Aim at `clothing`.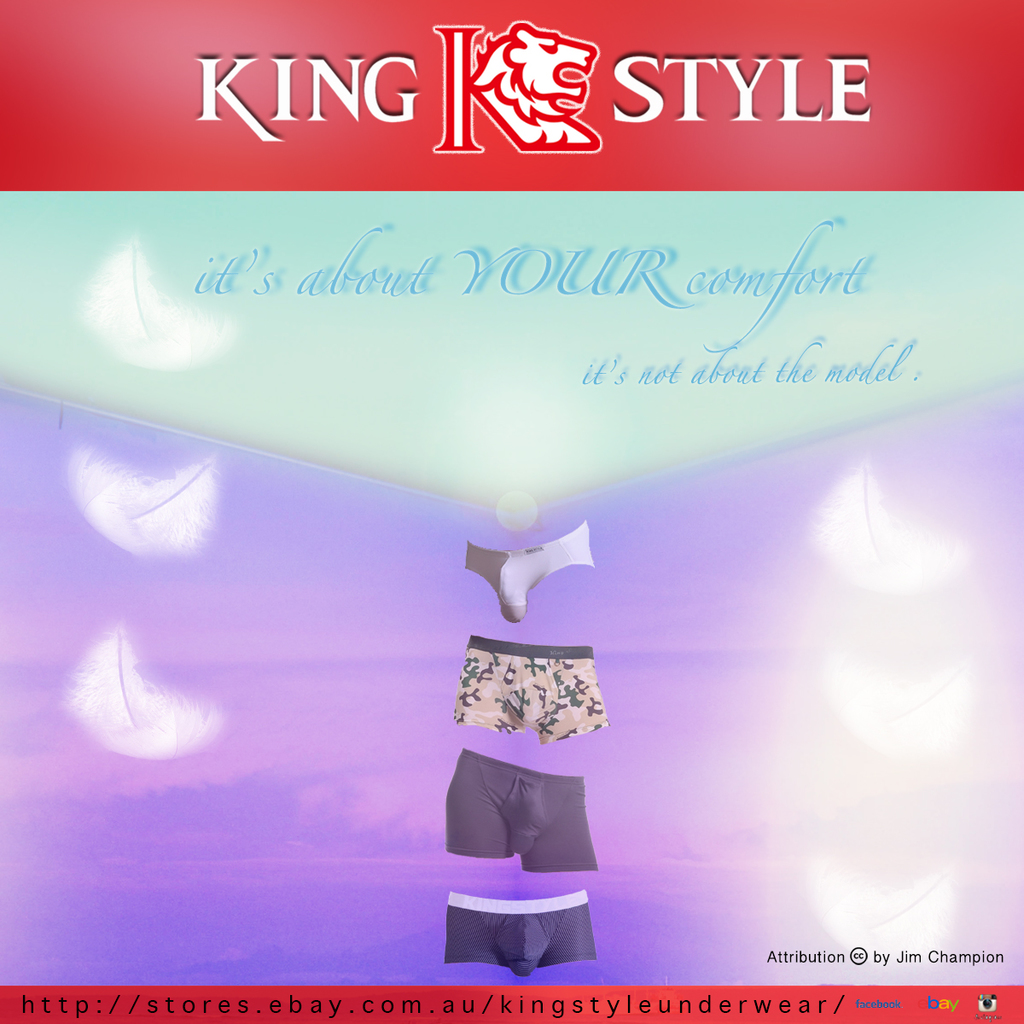
Aimed at bbox=[460, 516, 587, 633].
